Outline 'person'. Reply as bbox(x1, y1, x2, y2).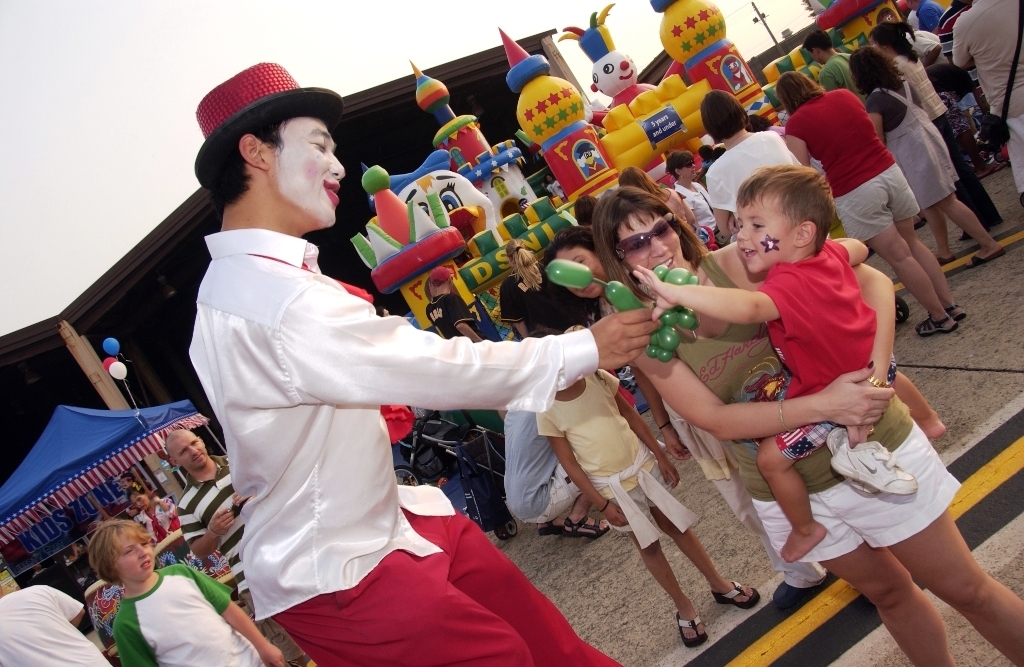
bbox(495, 237, 582, 344).
